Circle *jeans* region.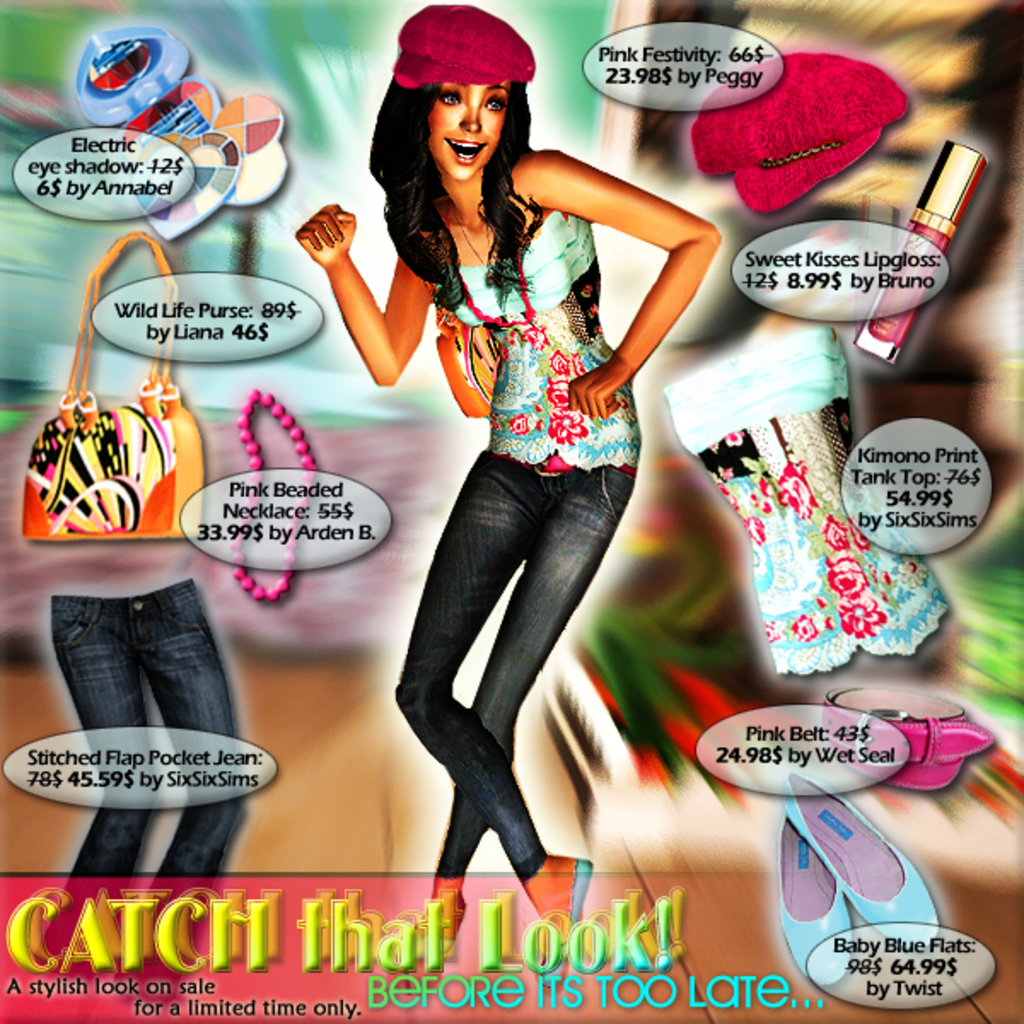
Region: select_region(46, 580, 242, 1004).
